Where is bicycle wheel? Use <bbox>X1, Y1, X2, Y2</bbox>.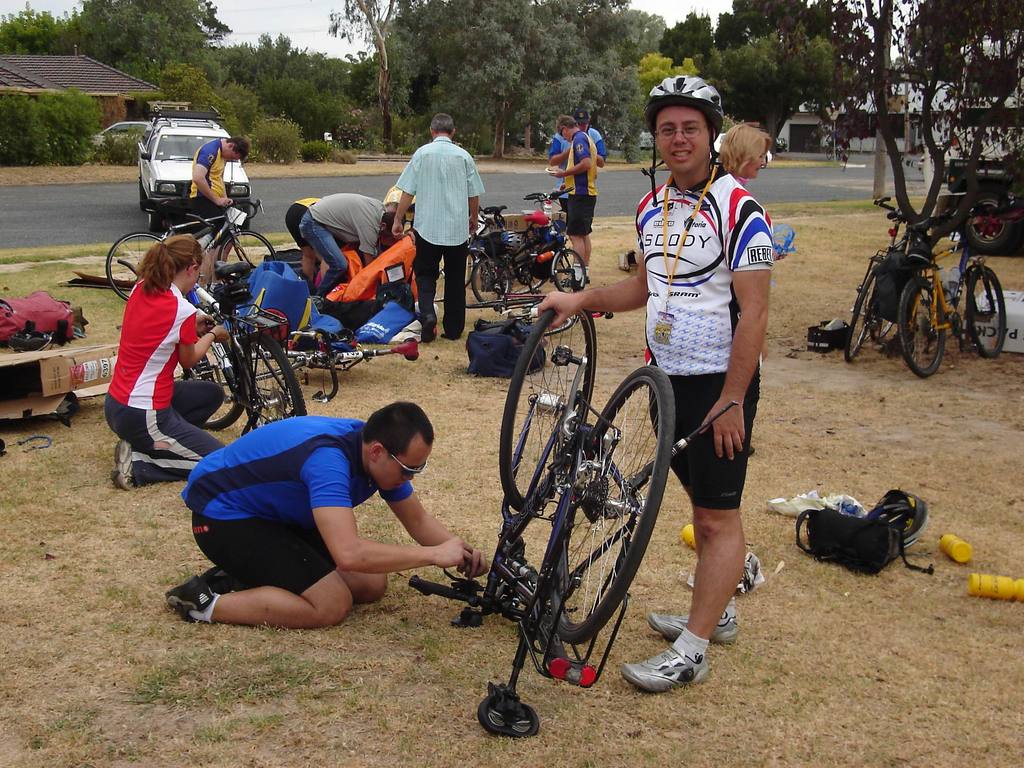
<bbox>970, 265, 1010, 362</bbox>.
